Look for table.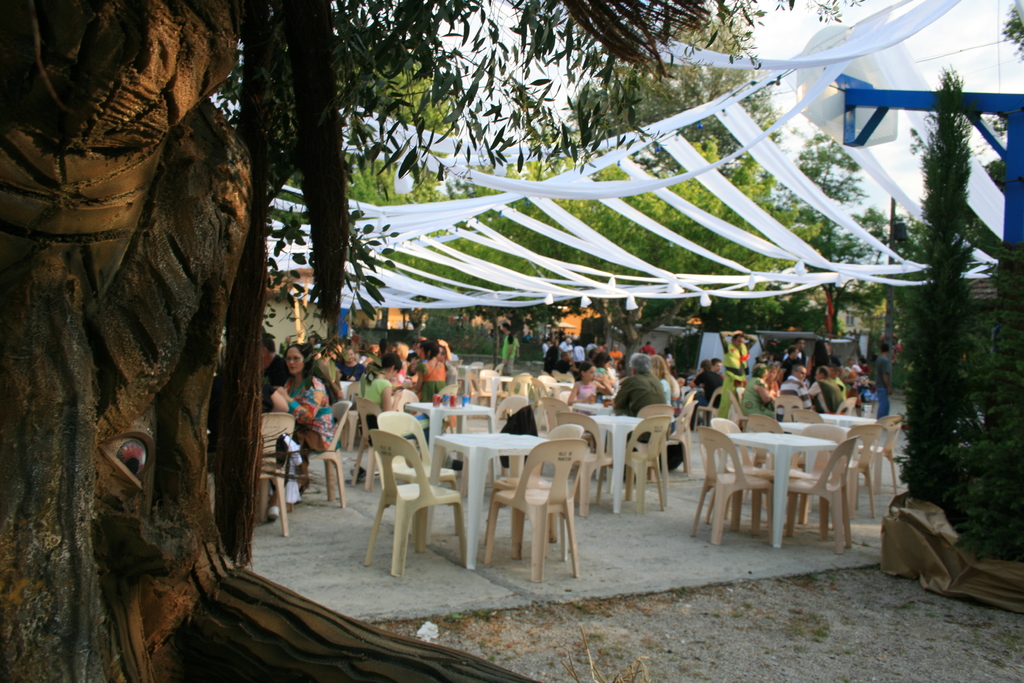
Found: left=548, top=378, right=573, bottom=408.
